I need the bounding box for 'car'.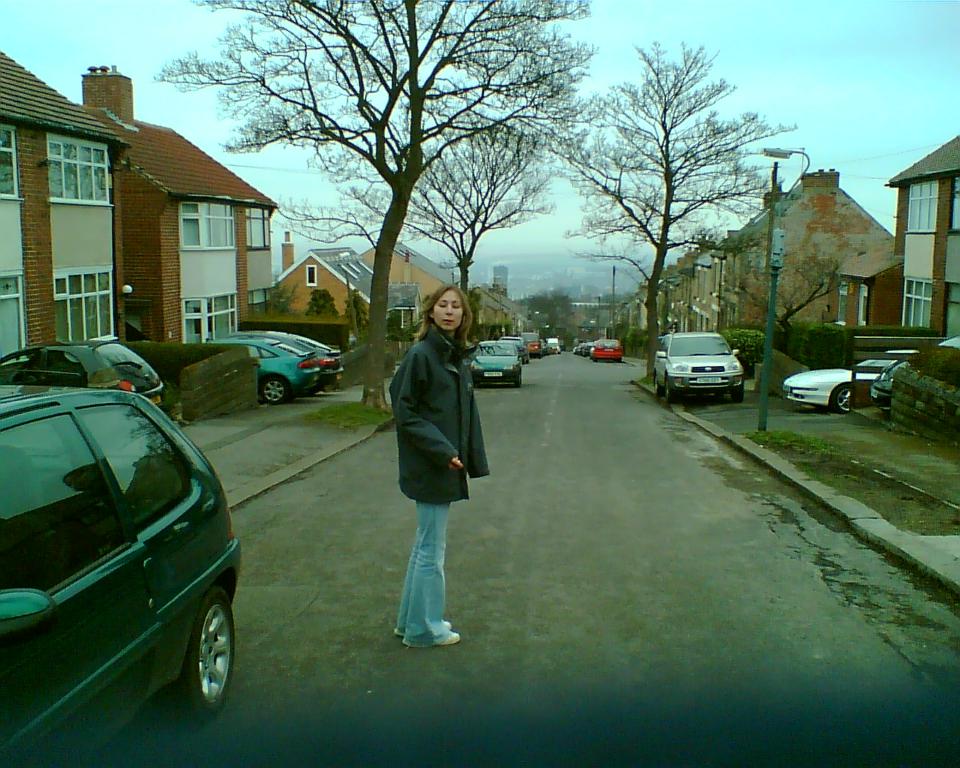
Here it is: rect(586, 338, 626, 362).
